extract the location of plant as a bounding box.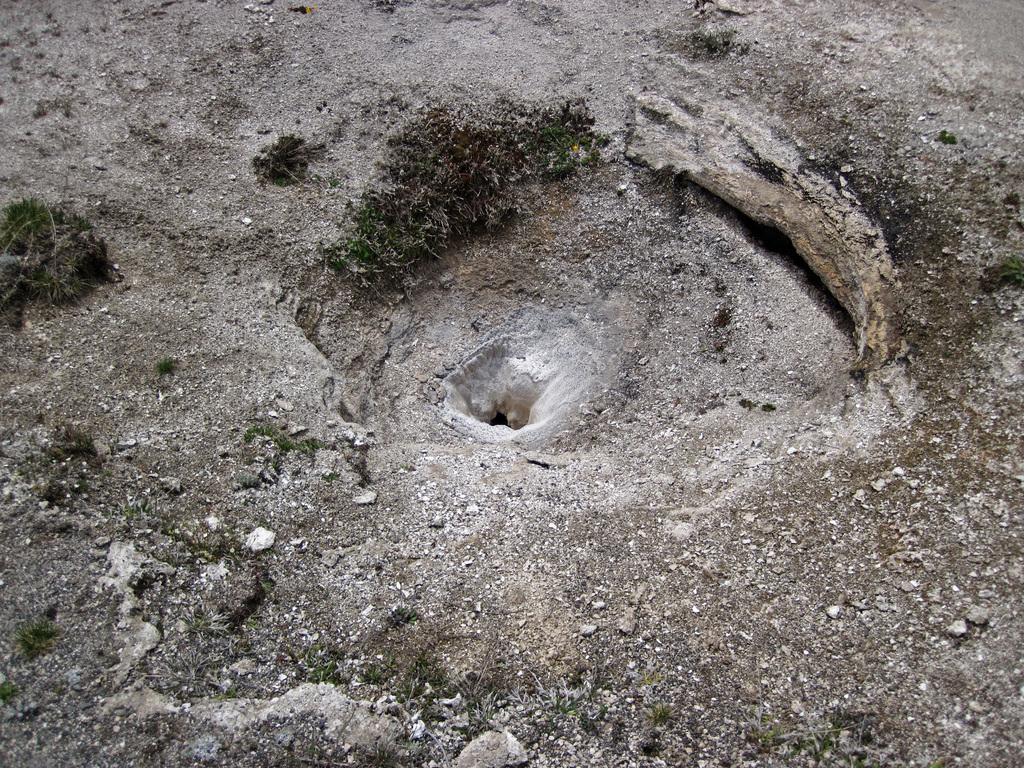
[252,423,313,458].
